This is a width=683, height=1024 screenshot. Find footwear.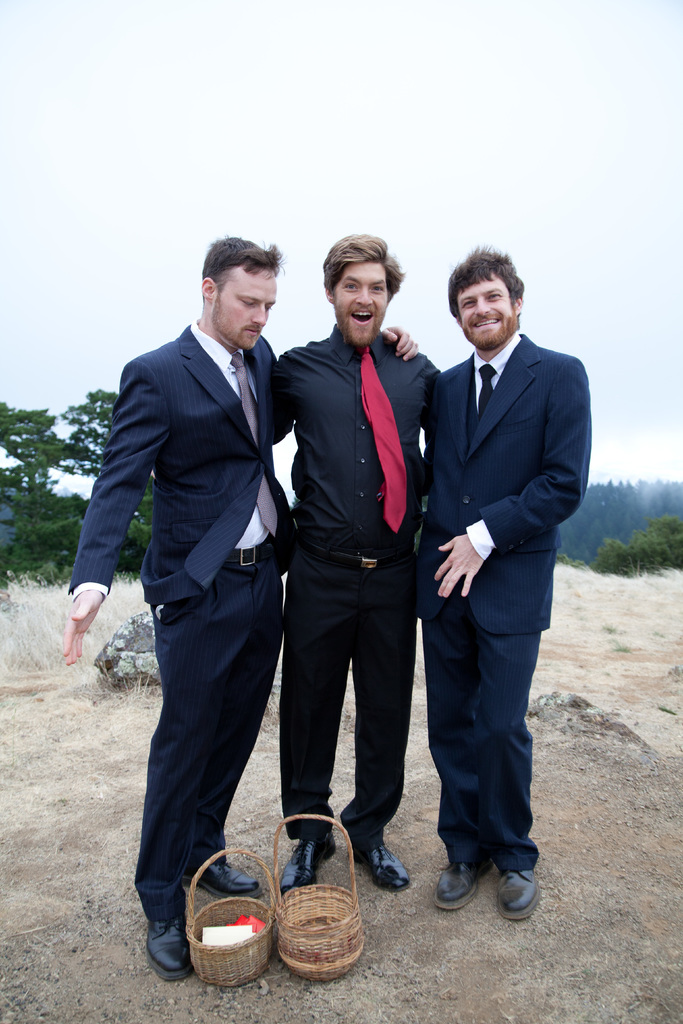
Bounding box: 183, 854, 258, 898.
